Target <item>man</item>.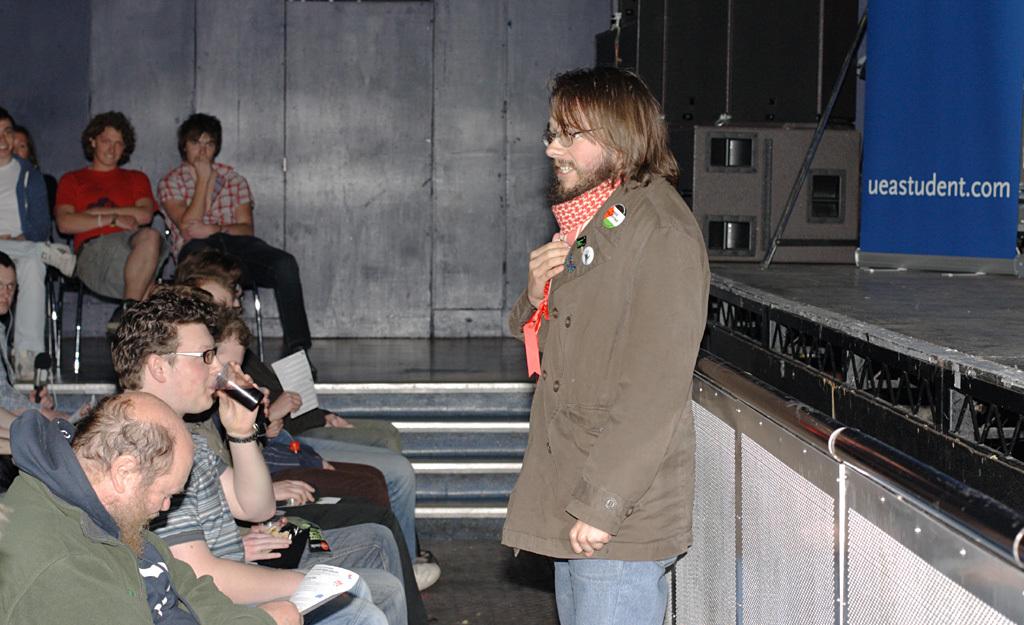
Target region: (left=0, top=113, right=80, bottom=389).
